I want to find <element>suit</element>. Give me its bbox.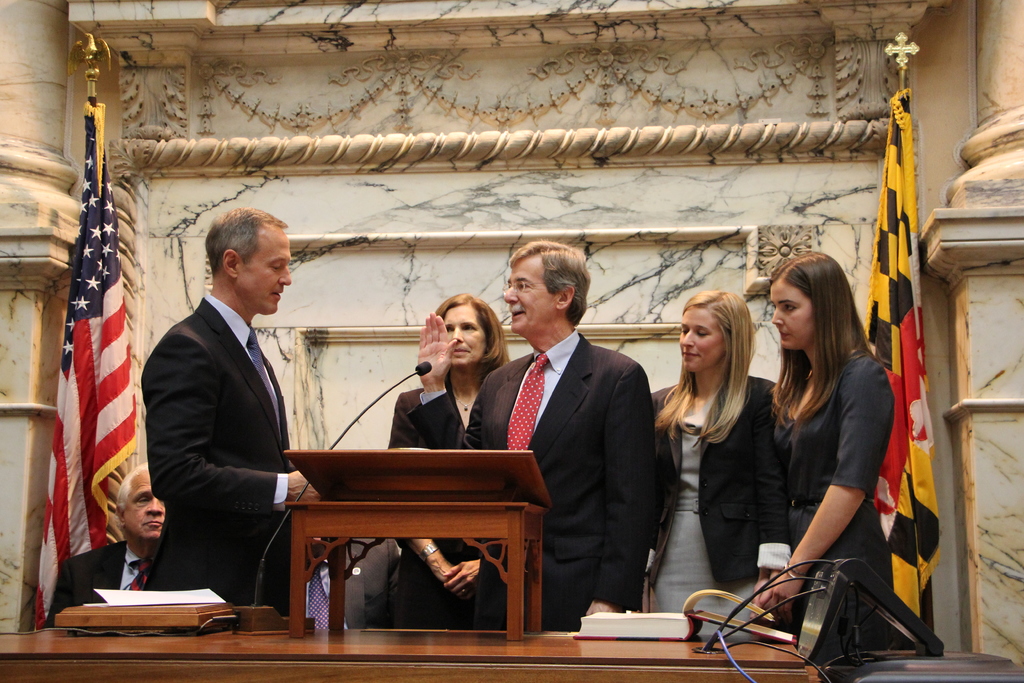
{"x1": 644, "y1": 372, "x2": 787, "y2": 582}.
